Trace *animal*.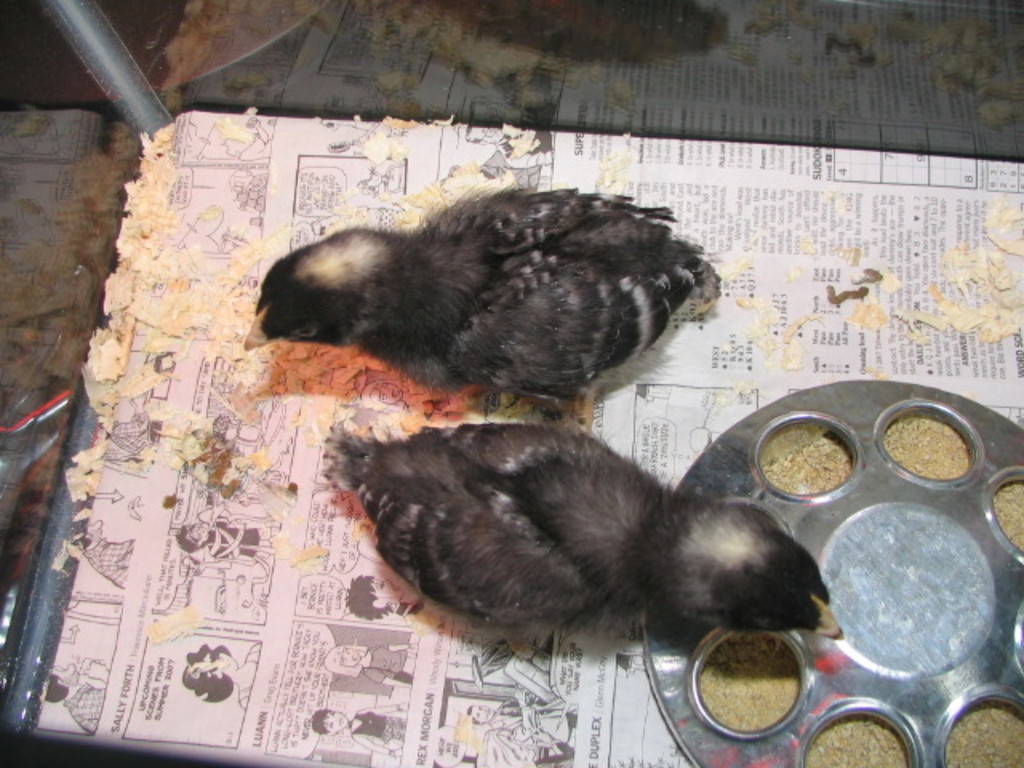
Traced to 320,411,845,654.
